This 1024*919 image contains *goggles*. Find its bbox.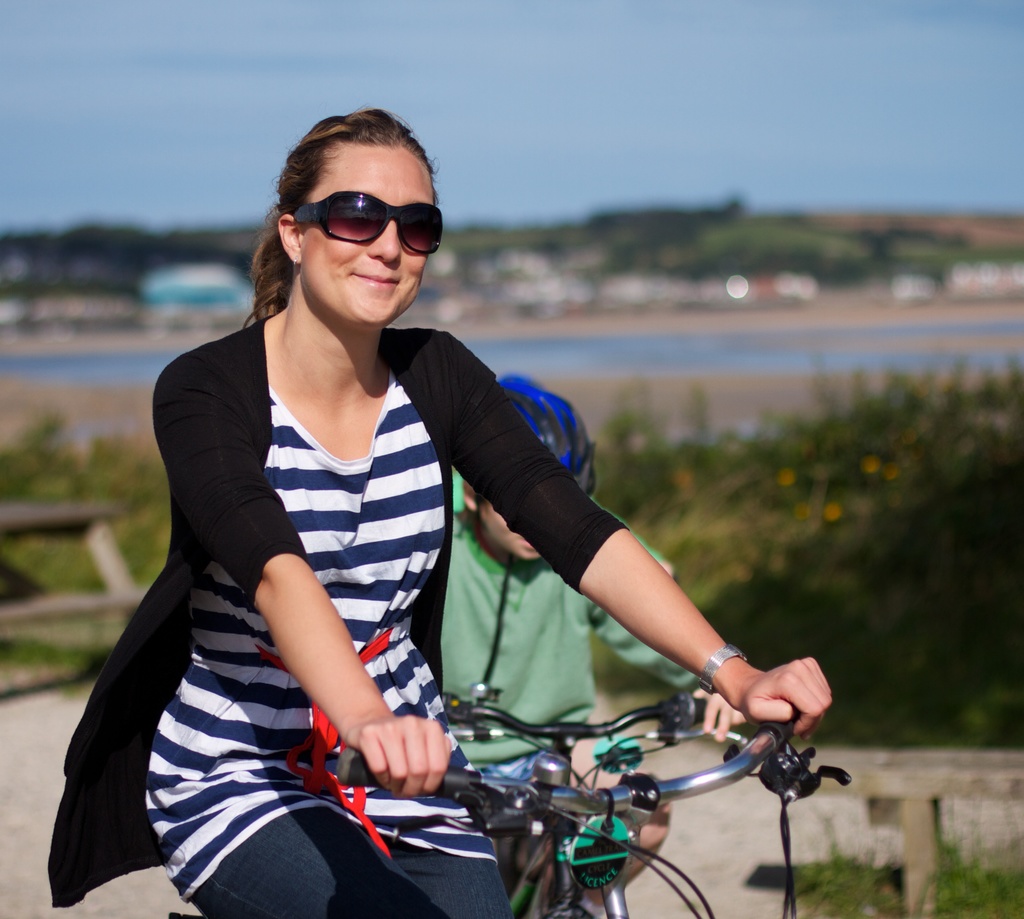
bbox=[285, 187, 444, 275].
